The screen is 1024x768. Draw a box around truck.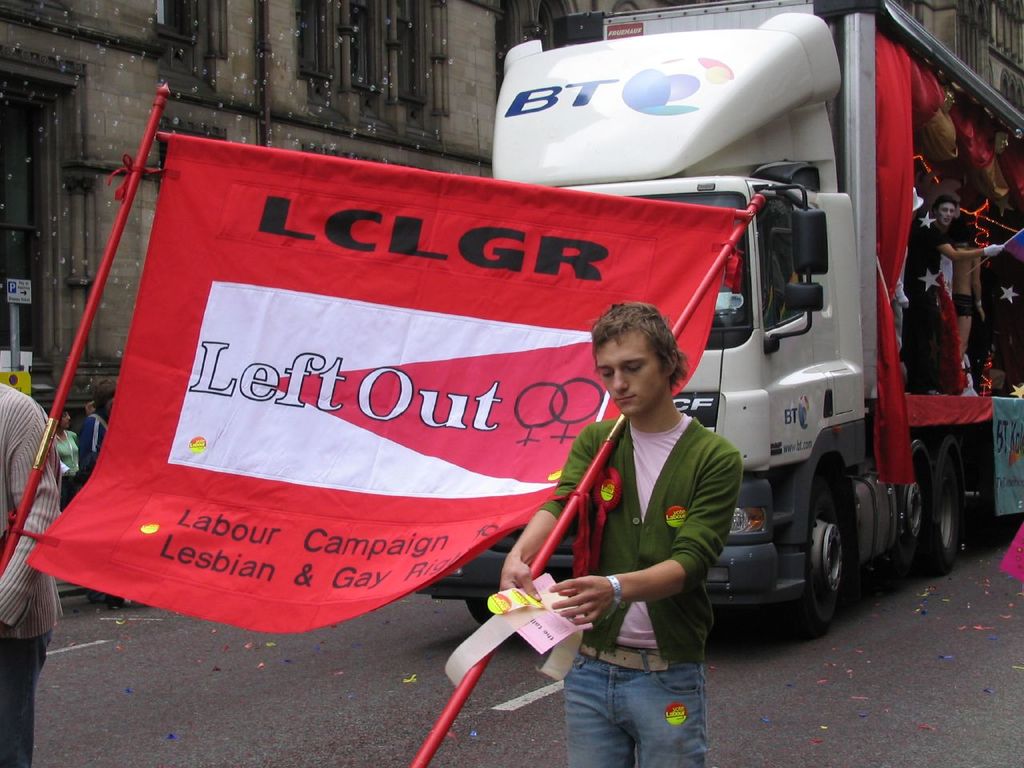
locate(410, 79, 1001, 650).
